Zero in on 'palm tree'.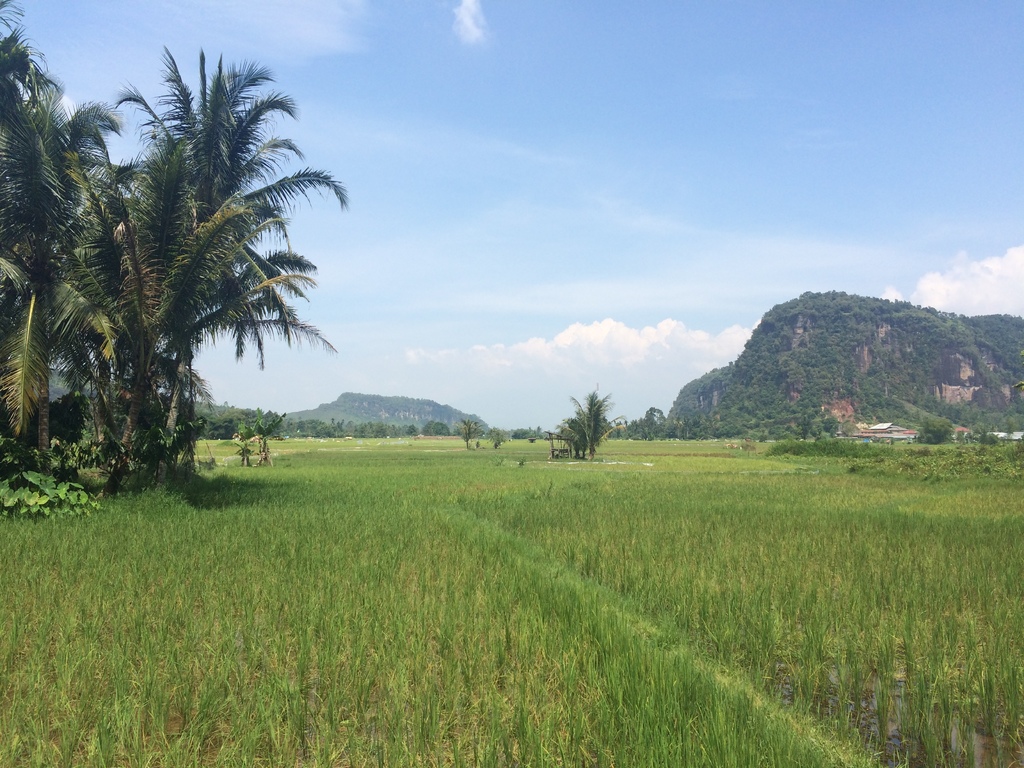
Zeroed in: bbox=[0, 44, 102, 389].
